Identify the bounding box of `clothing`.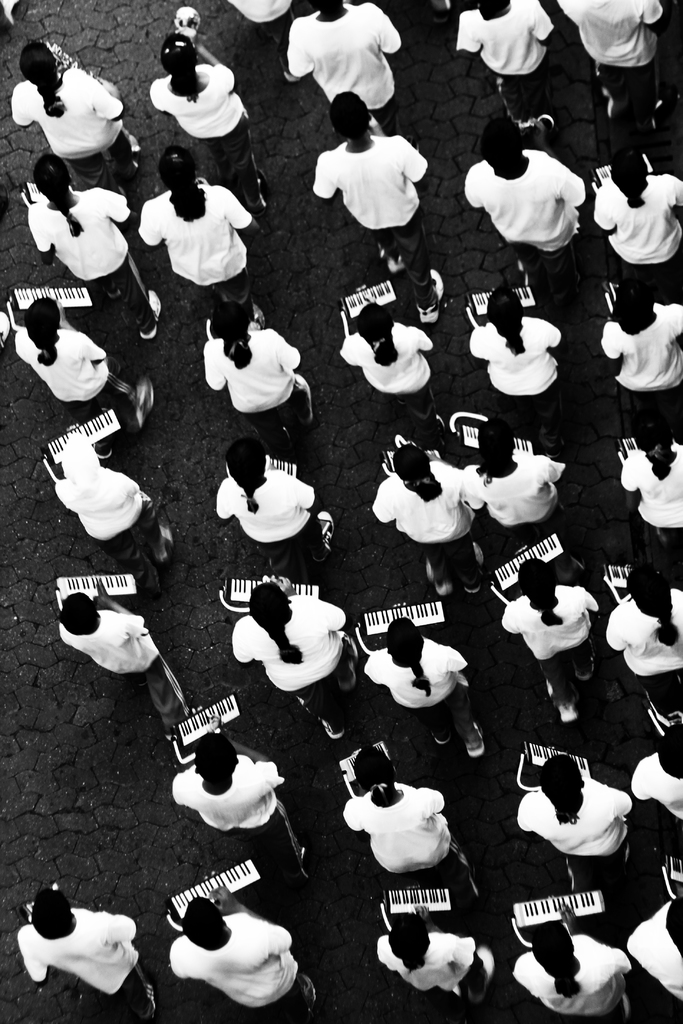
Rect(554, 0, 657, 156).
